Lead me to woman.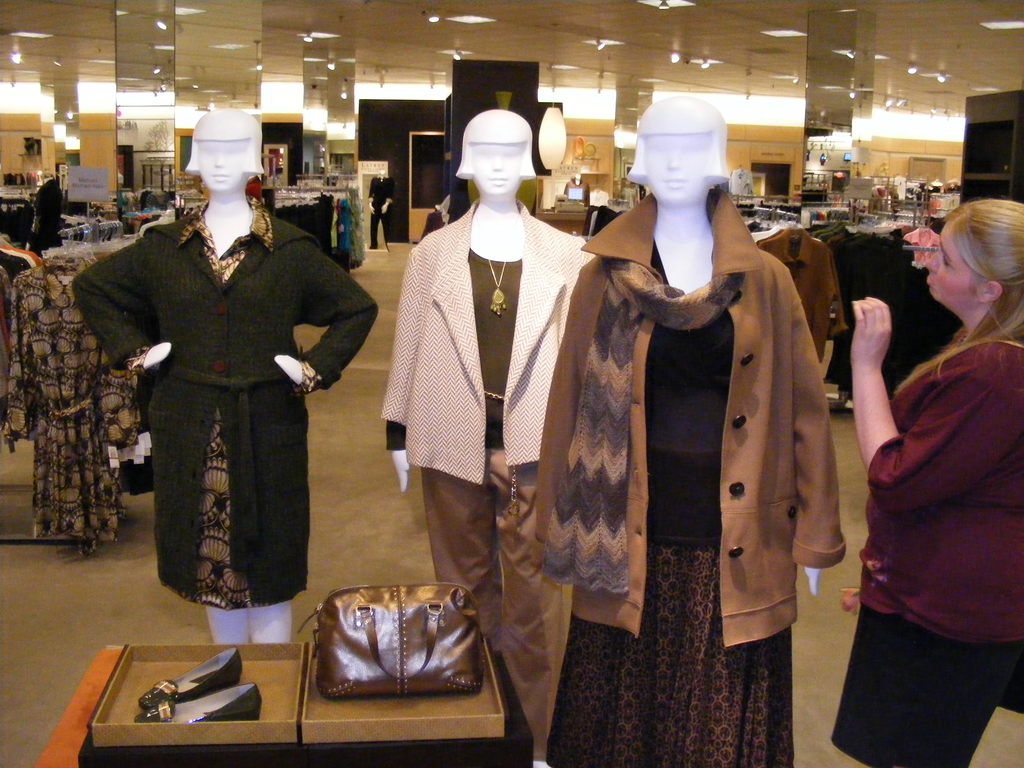
Lead to region(381, 106, 602, 767).
